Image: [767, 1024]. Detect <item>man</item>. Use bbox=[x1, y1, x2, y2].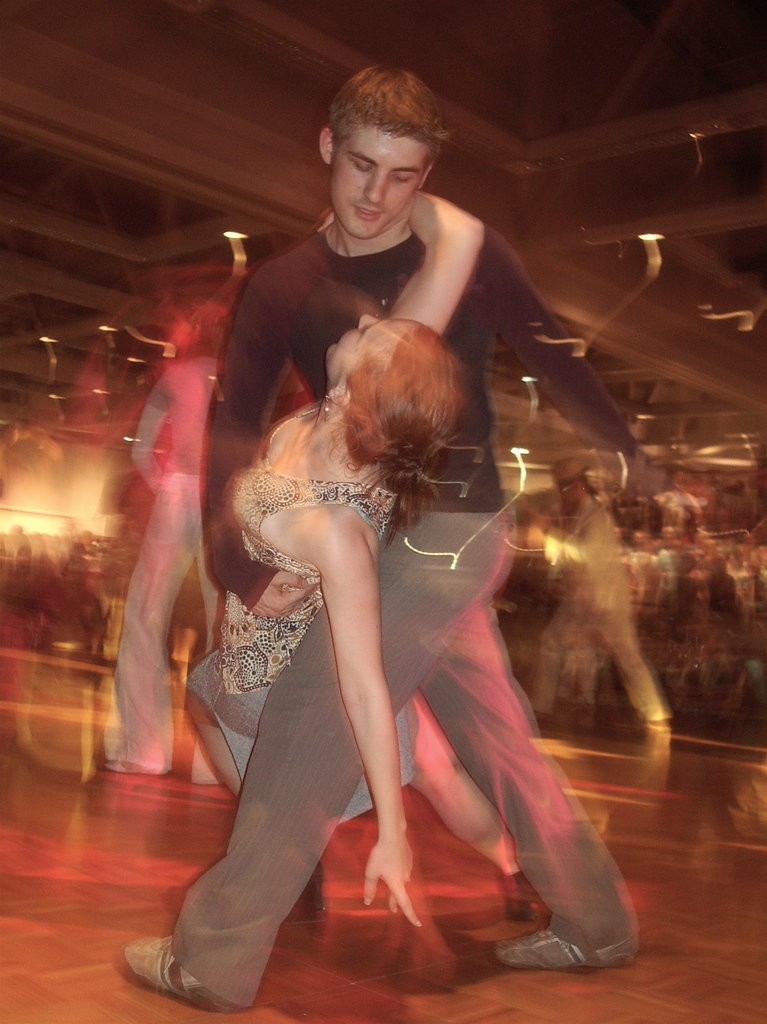
bbox=[534, 446, 704, 735].
